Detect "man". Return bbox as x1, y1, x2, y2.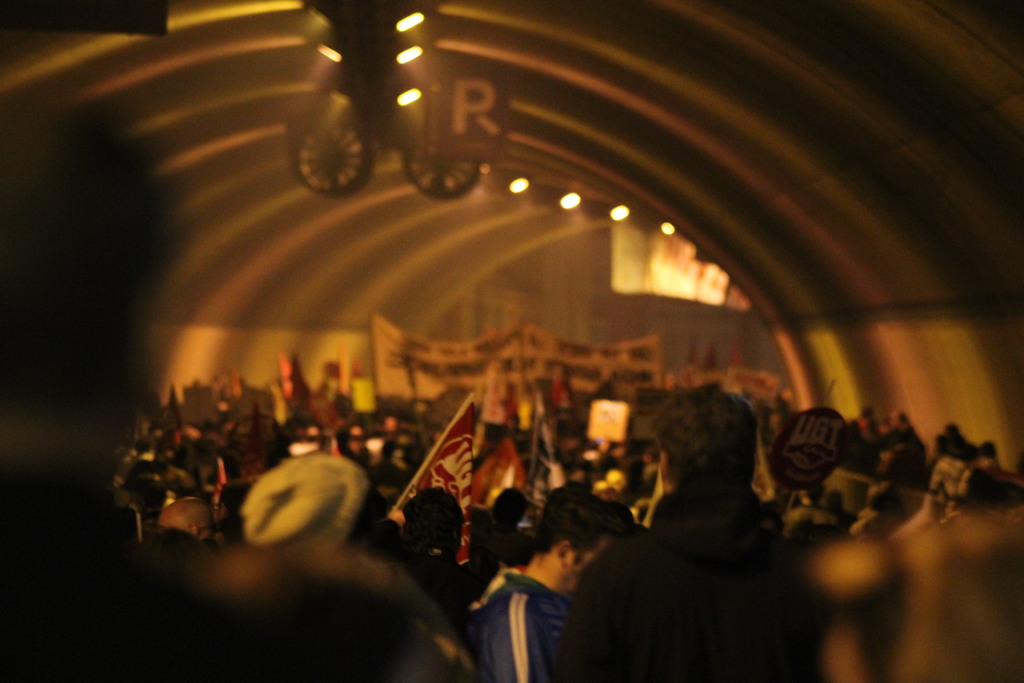
529, 378, 836, 682.
